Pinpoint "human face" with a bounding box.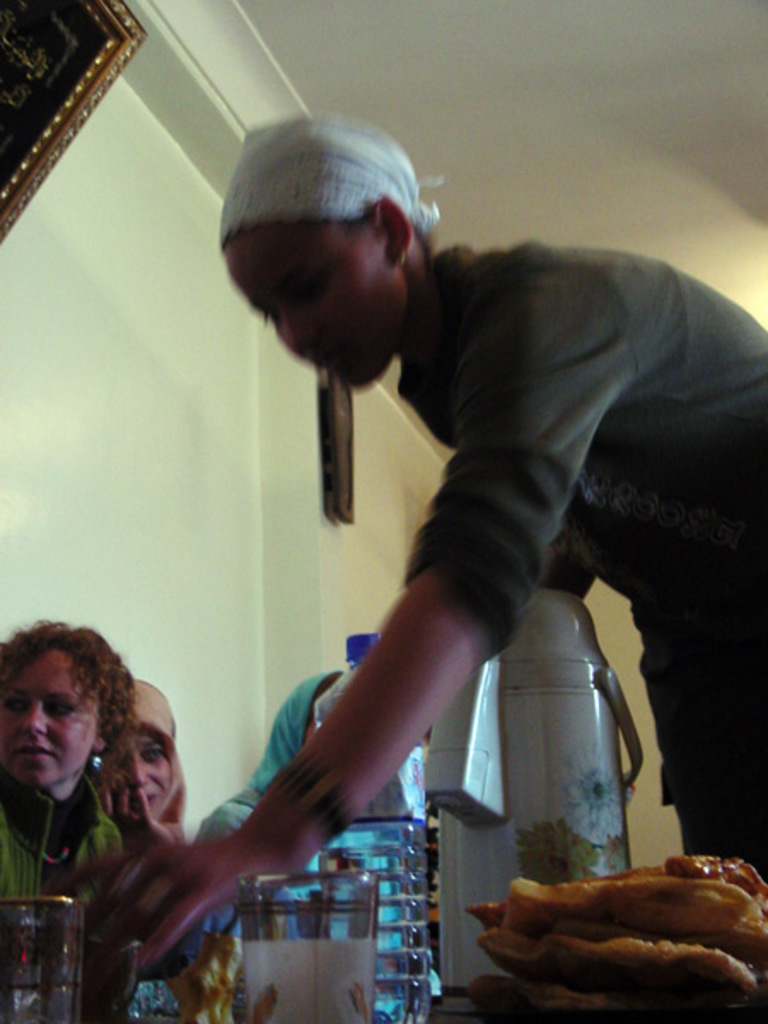
[227, 227, 403, 389].
